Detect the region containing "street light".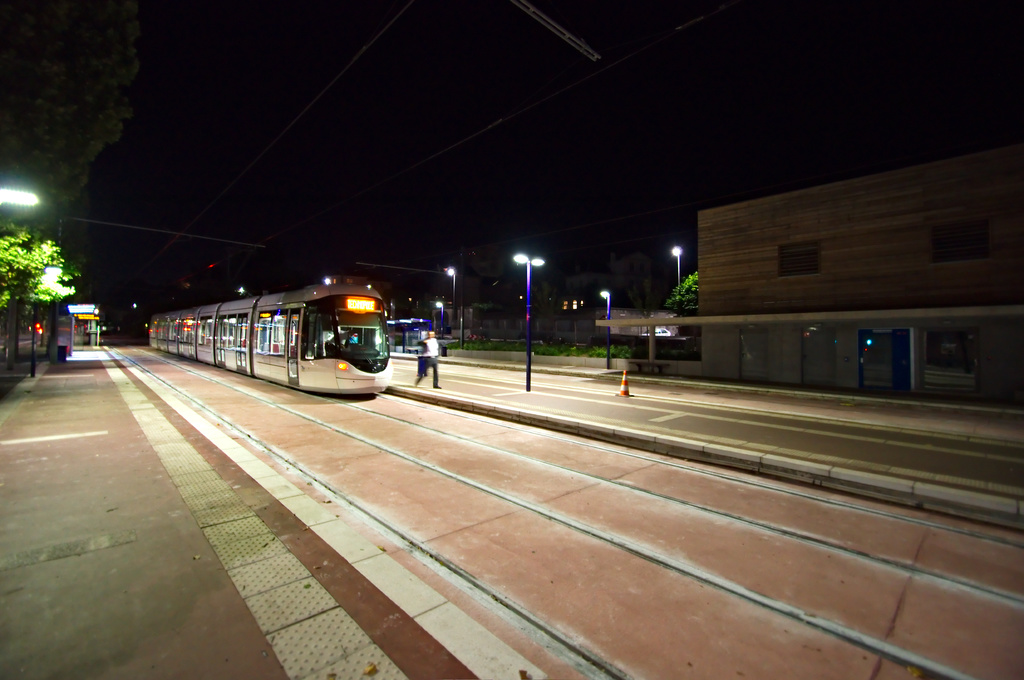
<box>515,251,547,390</box>.
